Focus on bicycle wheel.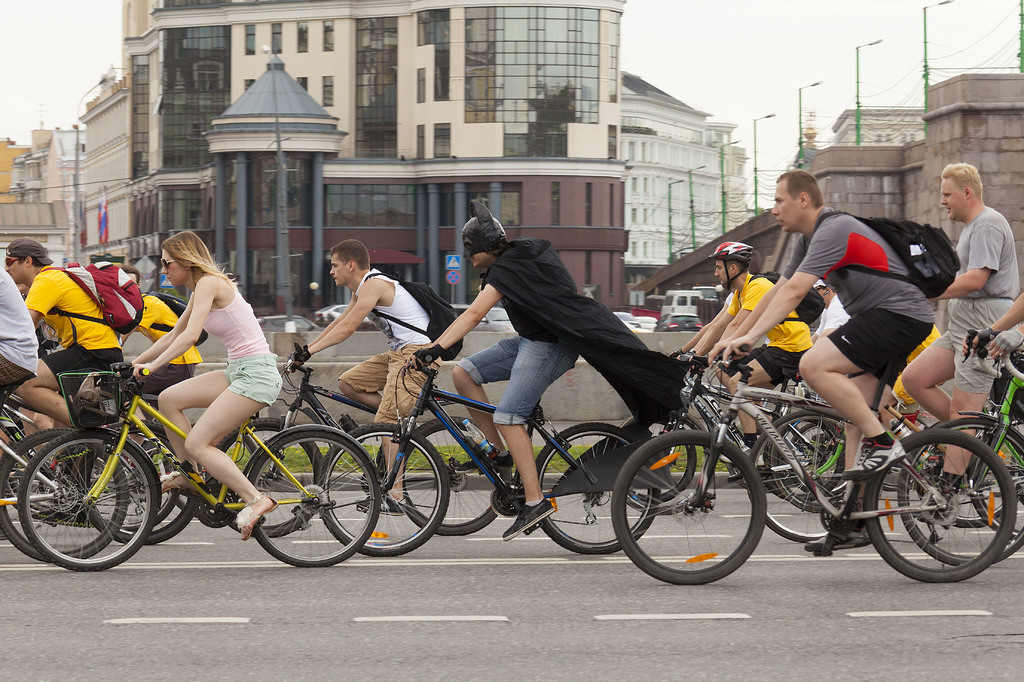
Focused at (left=317, top=422, right=447, bottom=560).
